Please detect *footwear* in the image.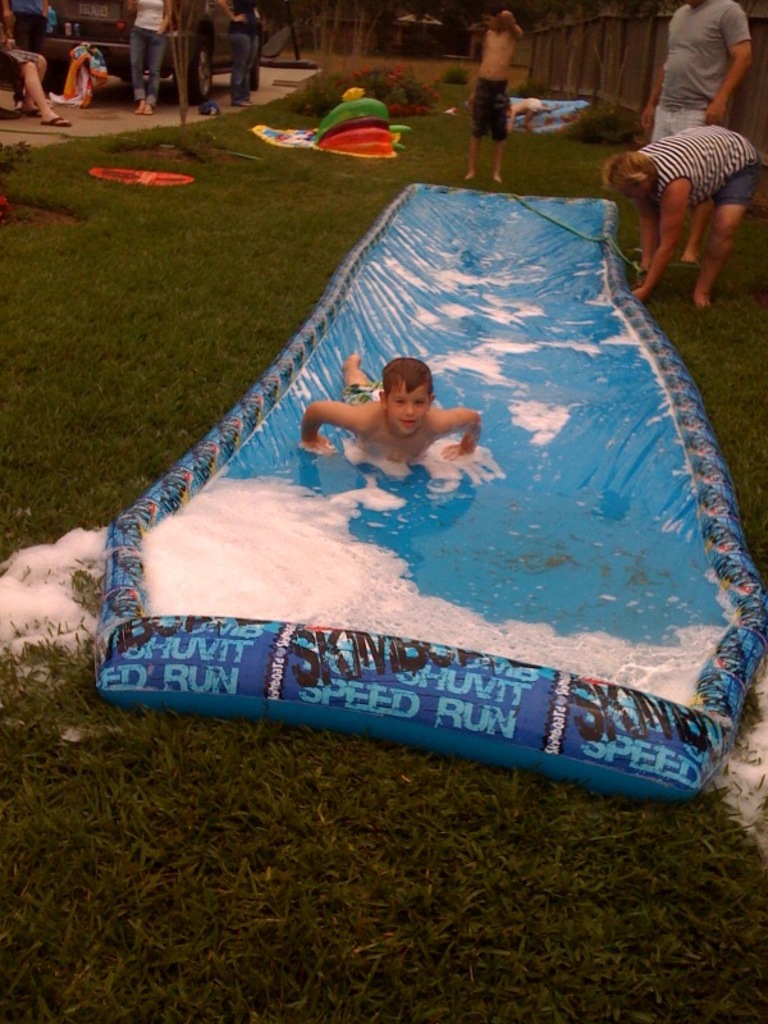
l=143, t=97, r=152, b=110.
